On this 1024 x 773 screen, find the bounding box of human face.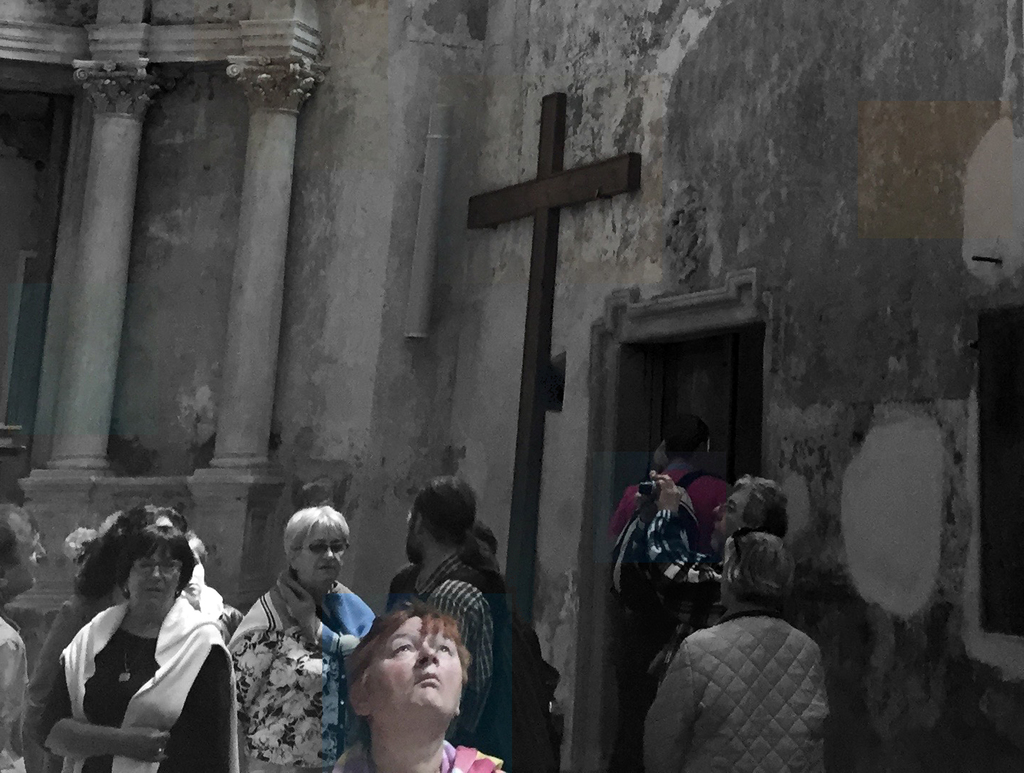
Bounding box: <bbox>10, 525, 50, 600</bbox>.
